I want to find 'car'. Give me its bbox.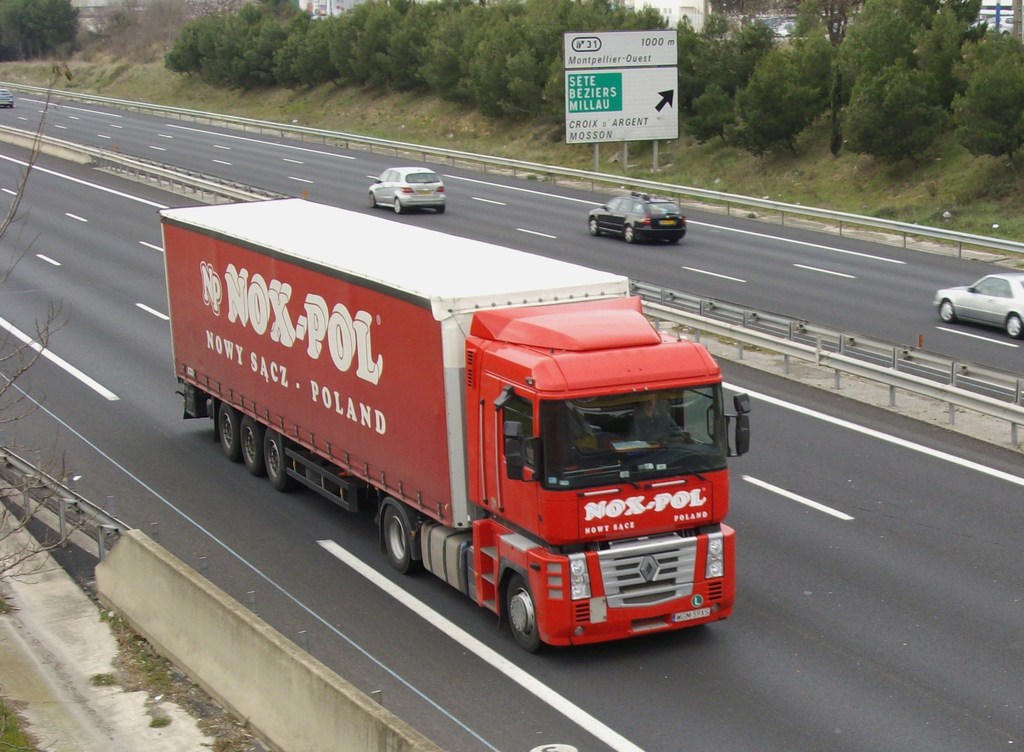
region(367, 166, 445, 213).
